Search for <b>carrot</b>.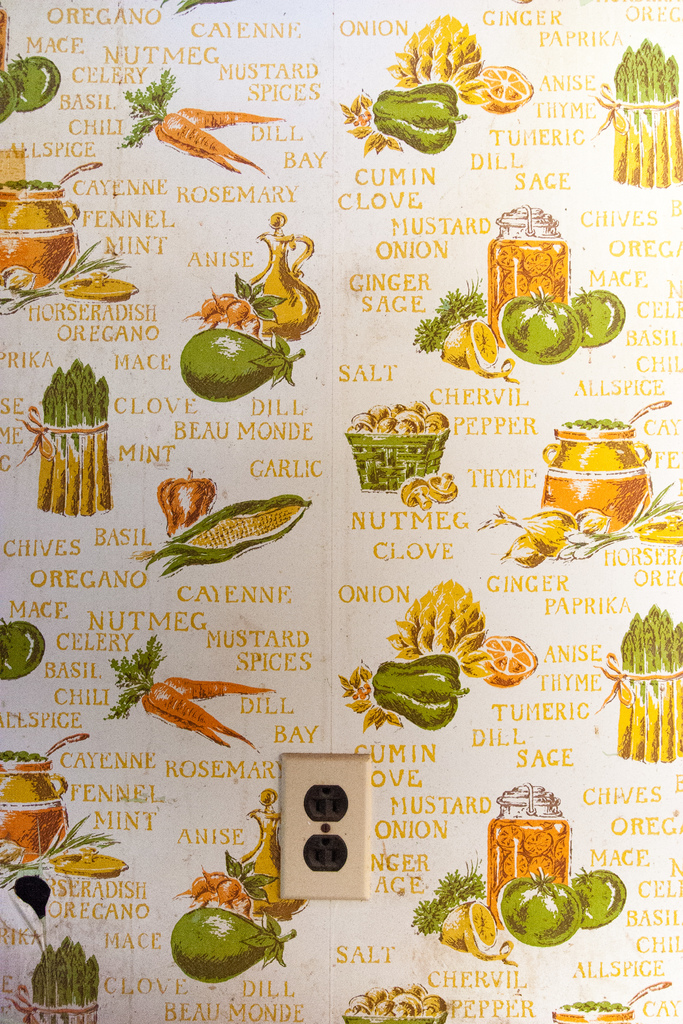
Found at detection(167, 115, 261, 171).
